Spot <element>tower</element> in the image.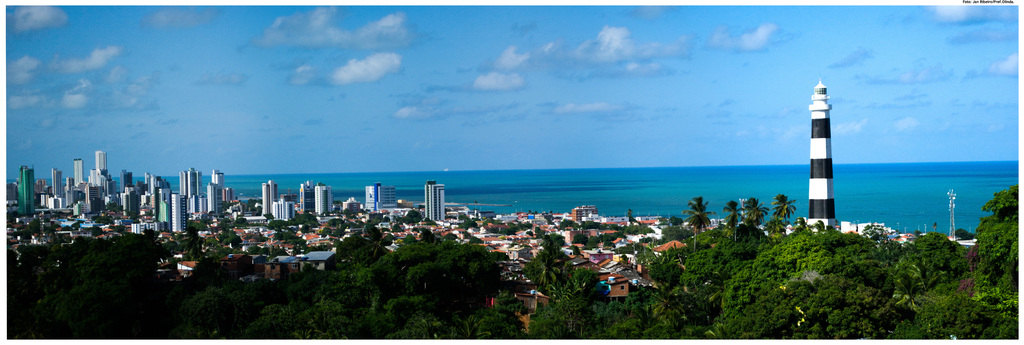
<element>tower</element> found at select_region(165, 193, 194, 232).
